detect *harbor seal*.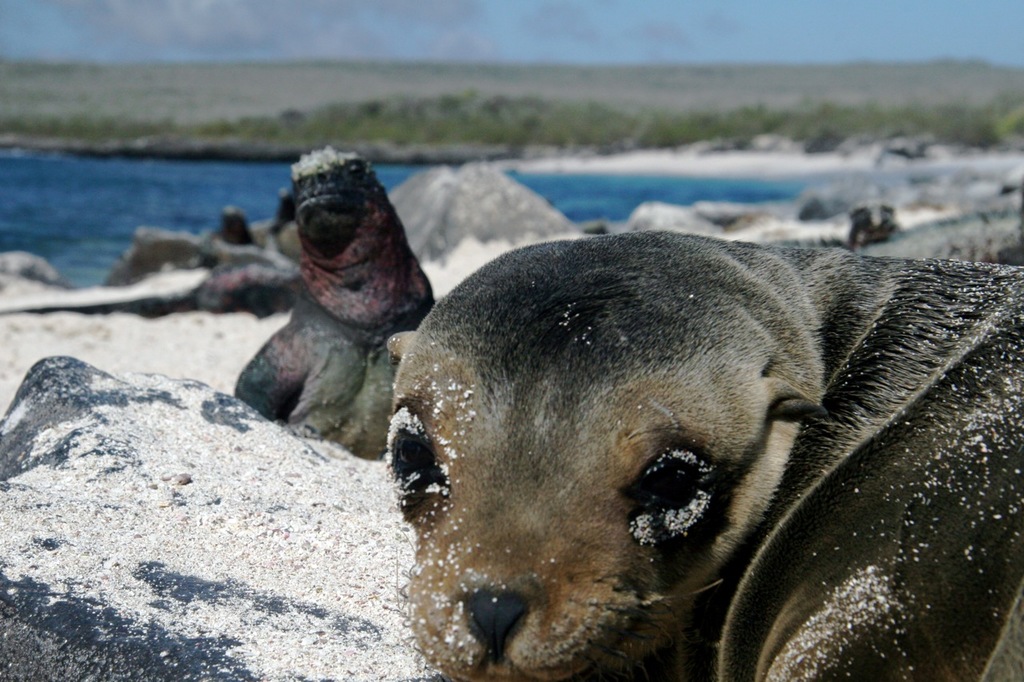
Detected at {"left": 234, "top": 141, "right": 432, "bottom": 468}.
